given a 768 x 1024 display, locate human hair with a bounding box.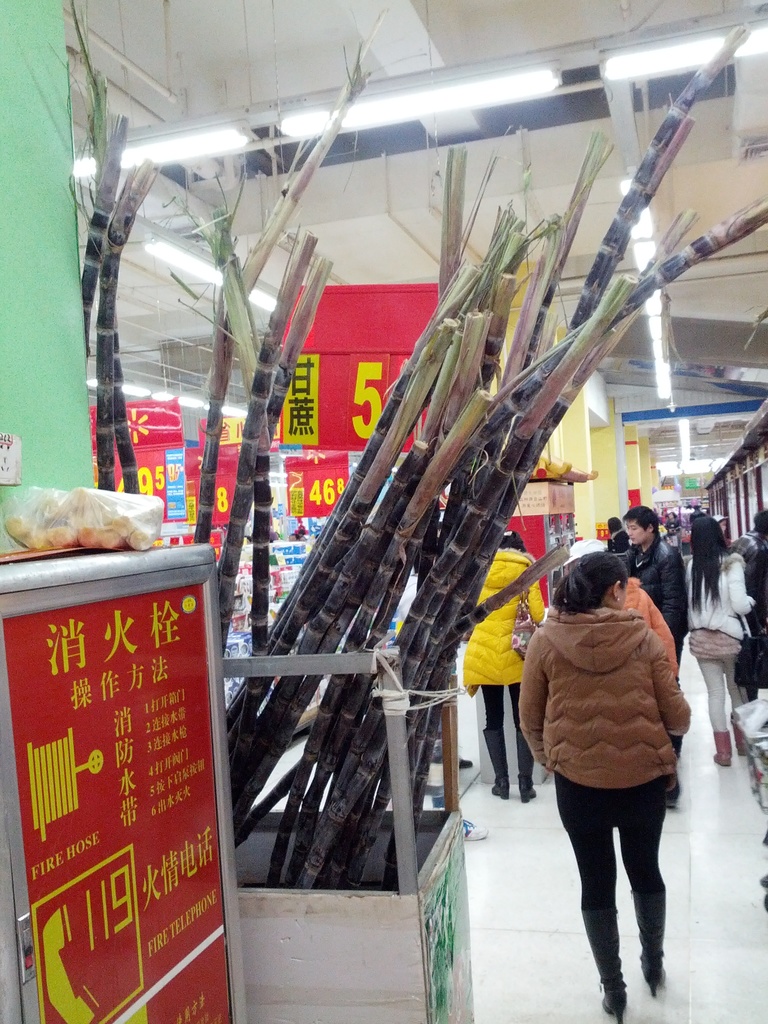
Located: box=[502, 526, 525, 548].
